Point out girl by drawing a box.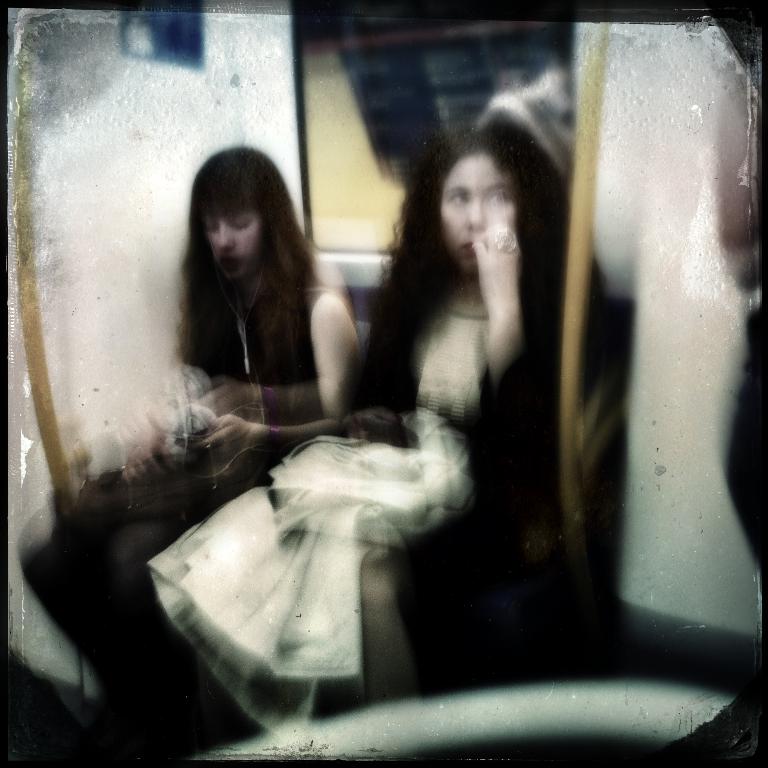
143 113 604 691.
